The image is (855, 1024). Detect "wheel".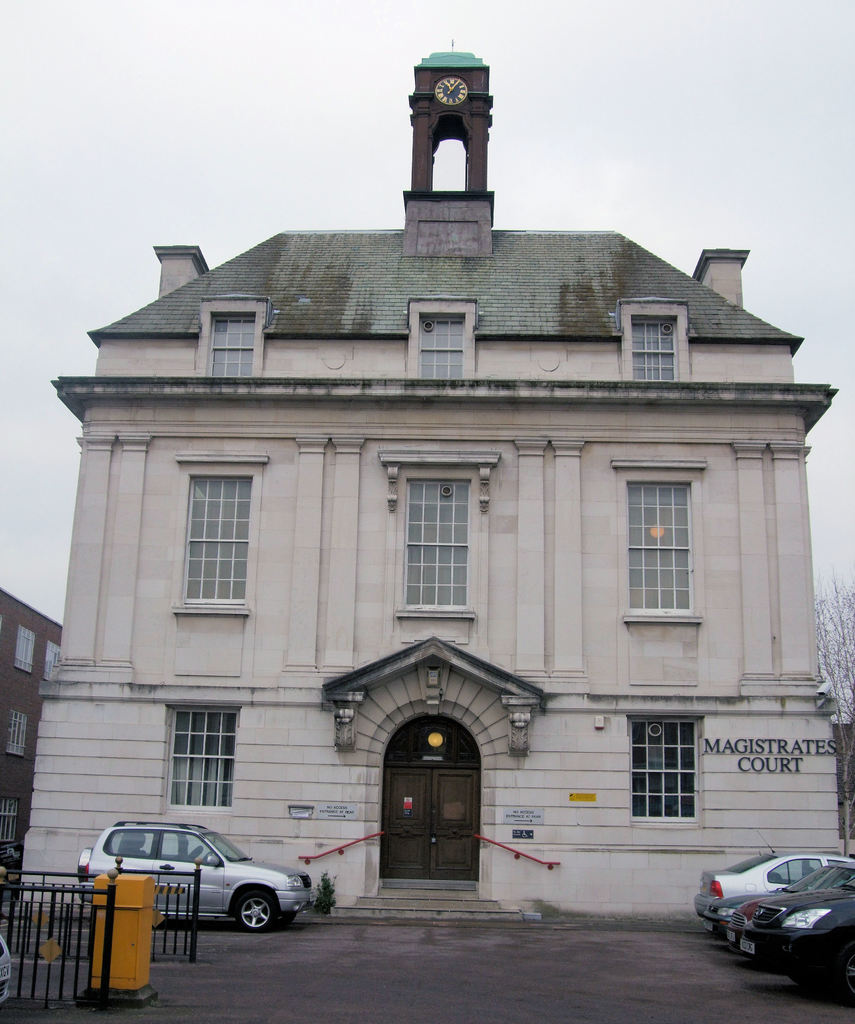
Detection: bbox(234, 887, 282, 932).
